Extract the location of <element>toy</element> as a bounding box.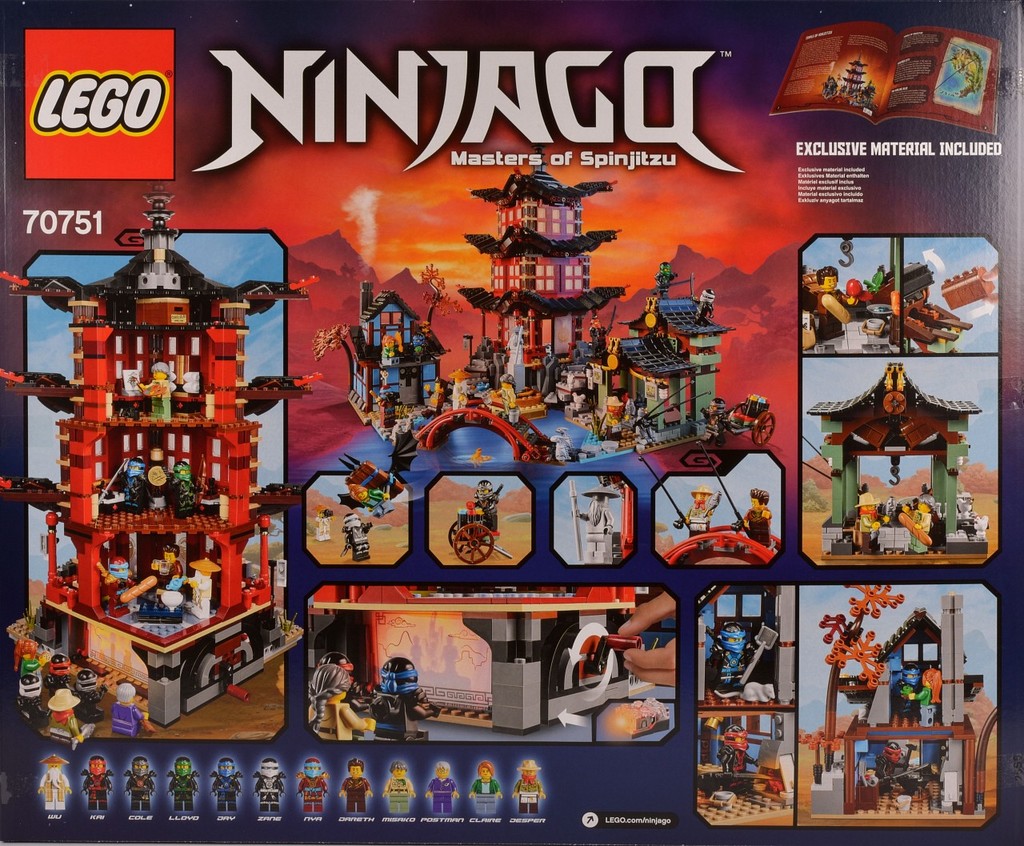
bbox(540, 349, 562, 399).
